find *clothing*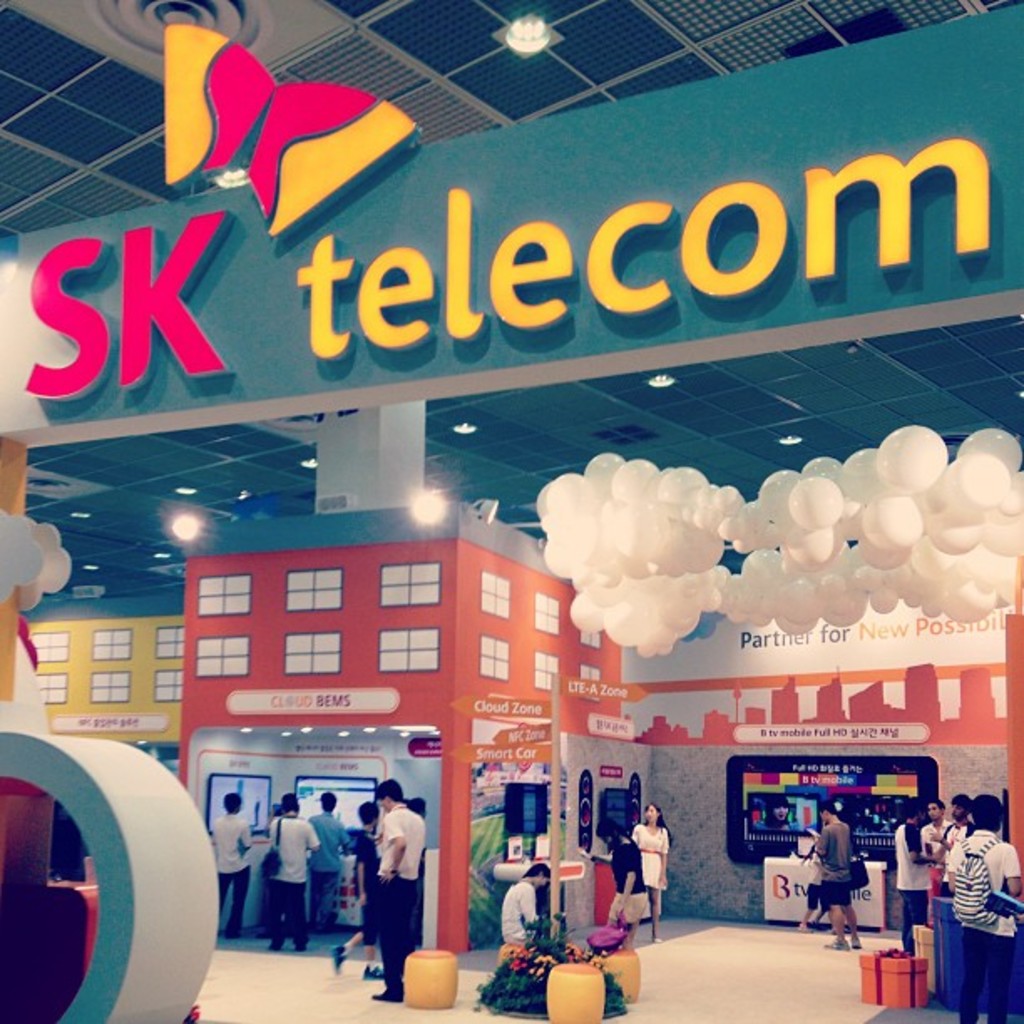
(left=806, top=853, right=833, bottom=917)
